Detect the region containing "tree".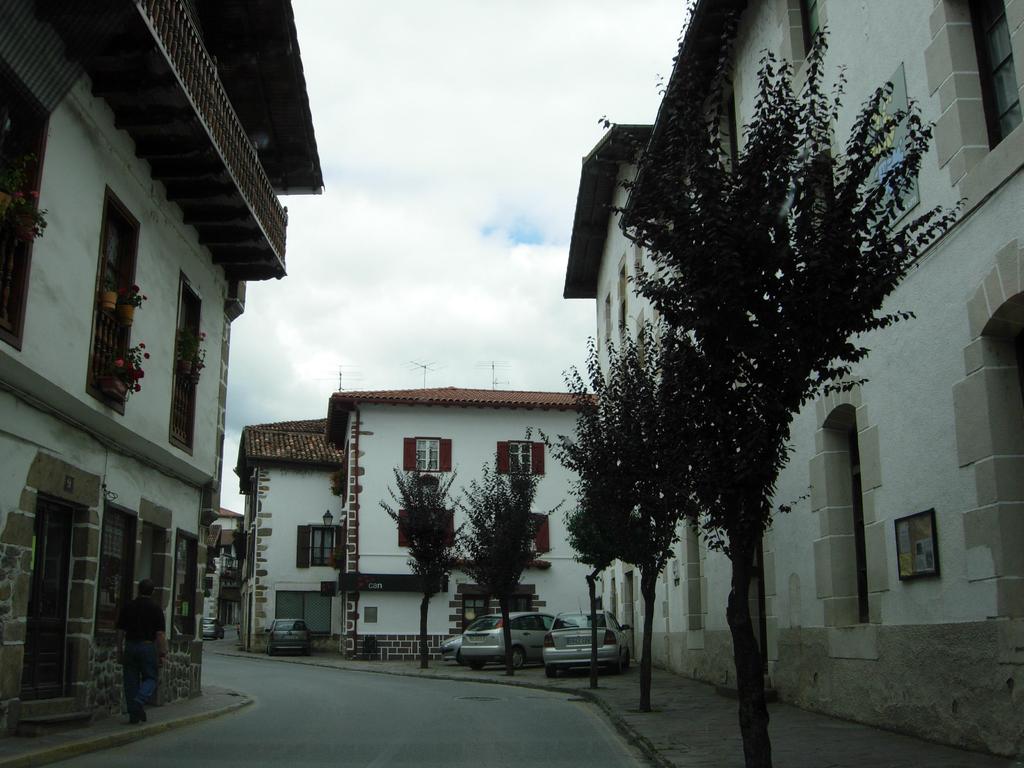
x1=447, y1=415, x2=578, y2=675.
